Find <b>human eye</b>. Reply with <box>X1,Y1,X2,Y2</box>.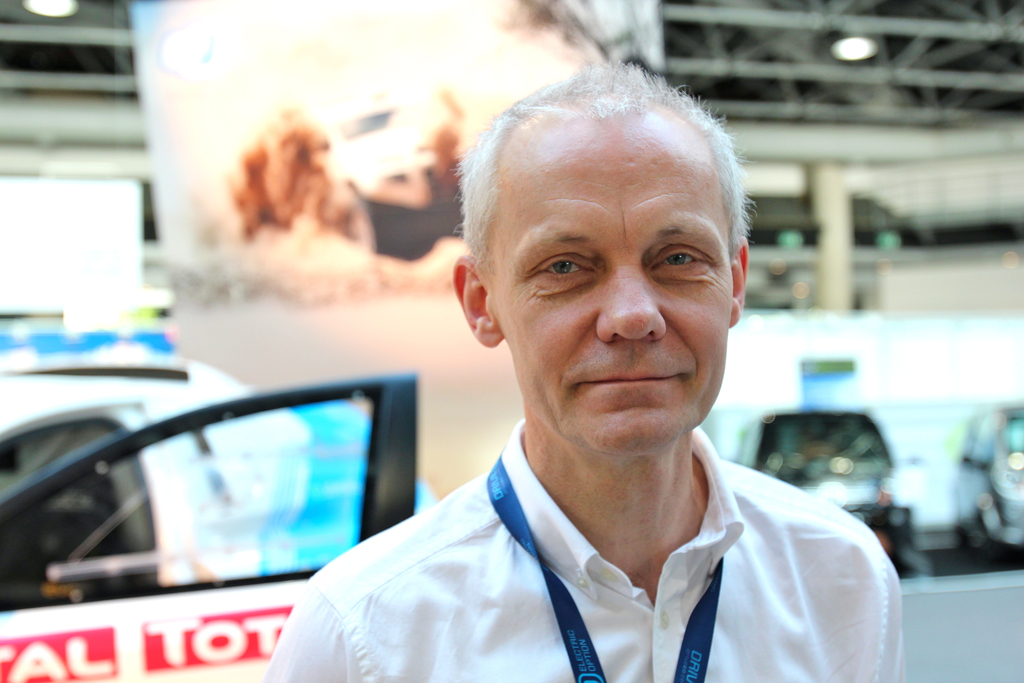
<box>521,248,601,293</box>.
